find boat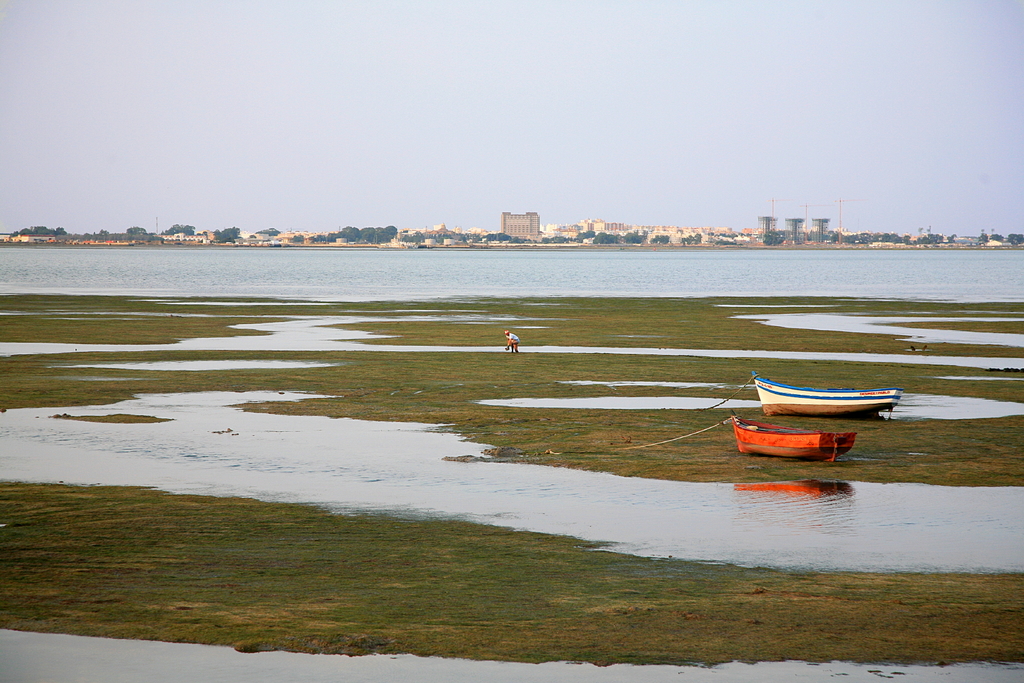
box(731, 413, 860, 459)
